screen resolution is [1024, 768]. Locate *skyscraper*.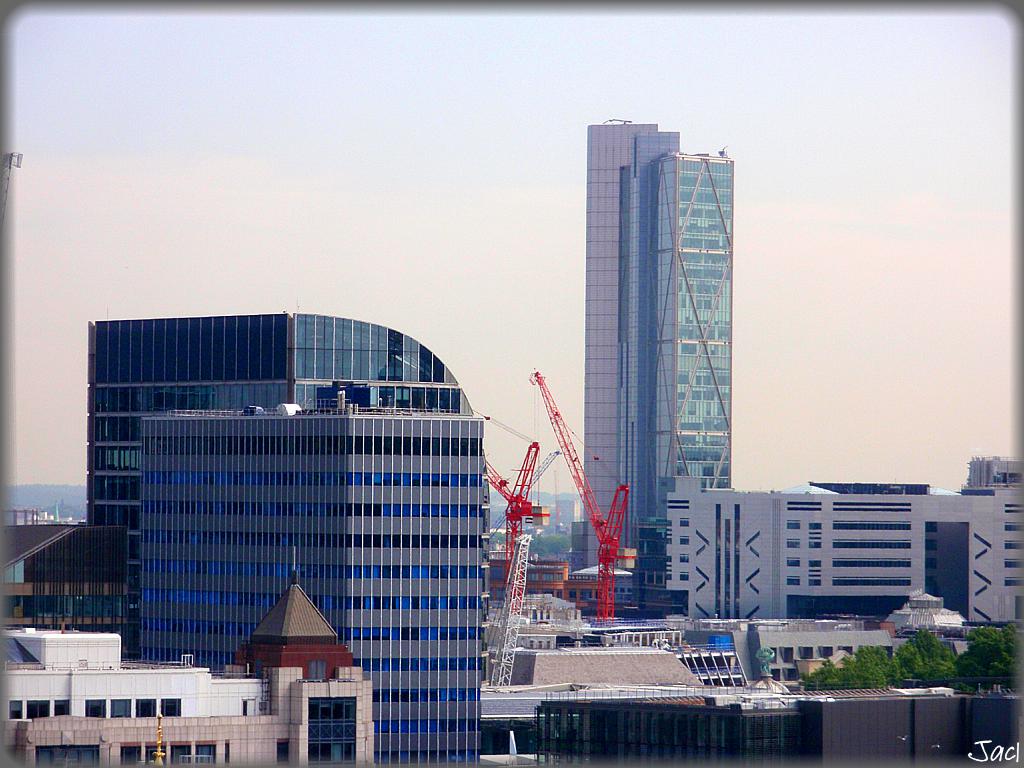
x1=76, y1=315, x2=493, y2=667.
